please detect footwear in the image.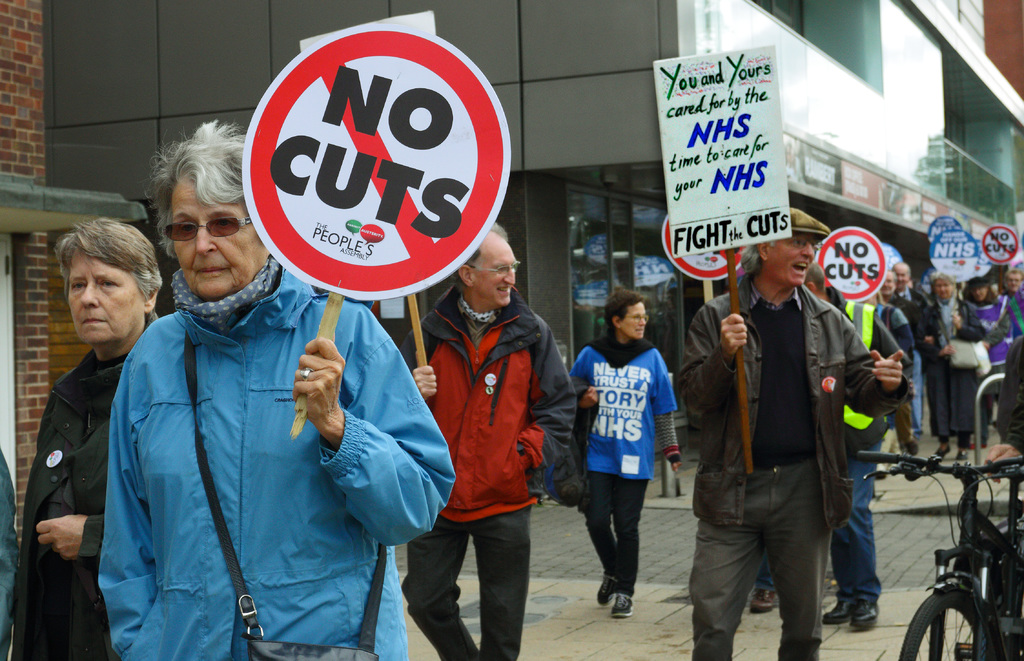
detection(600, 568, 619, 603).
